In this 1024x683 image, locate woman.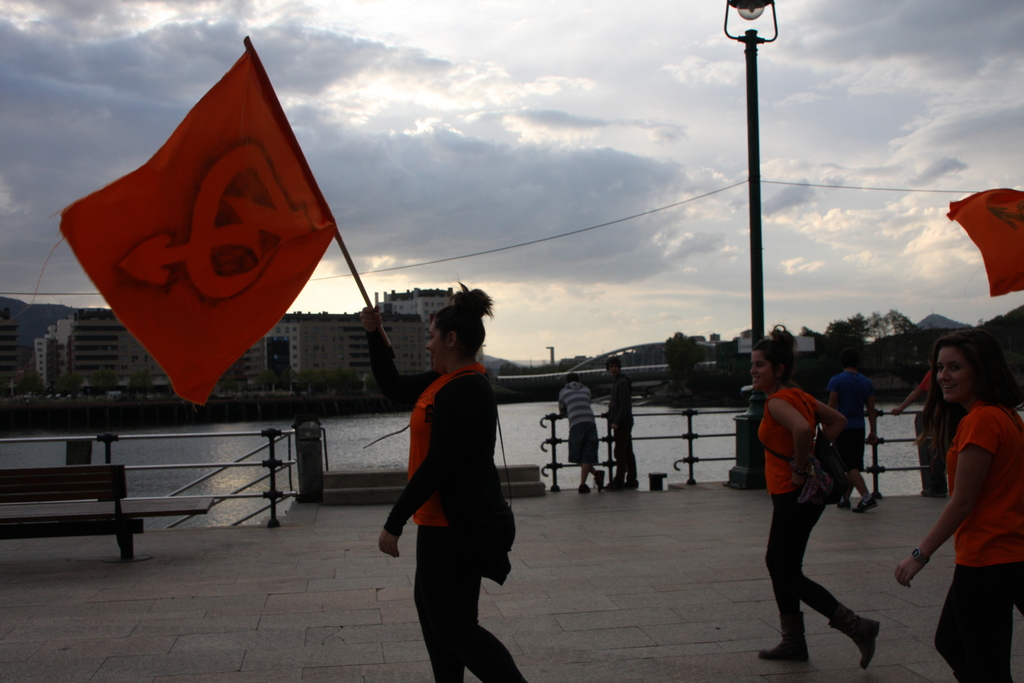
Bounding box: rect(373, 271, 520, 682).
